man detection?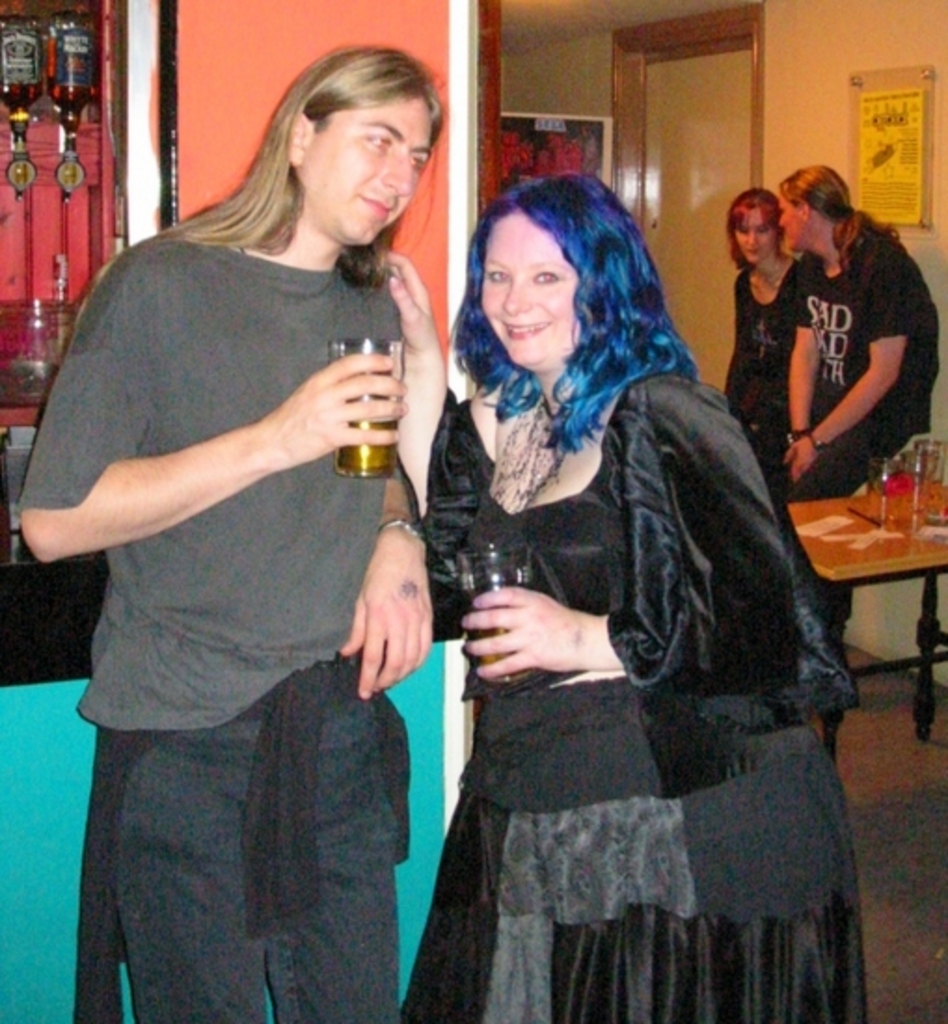
box(34, 71, 464, 996)
